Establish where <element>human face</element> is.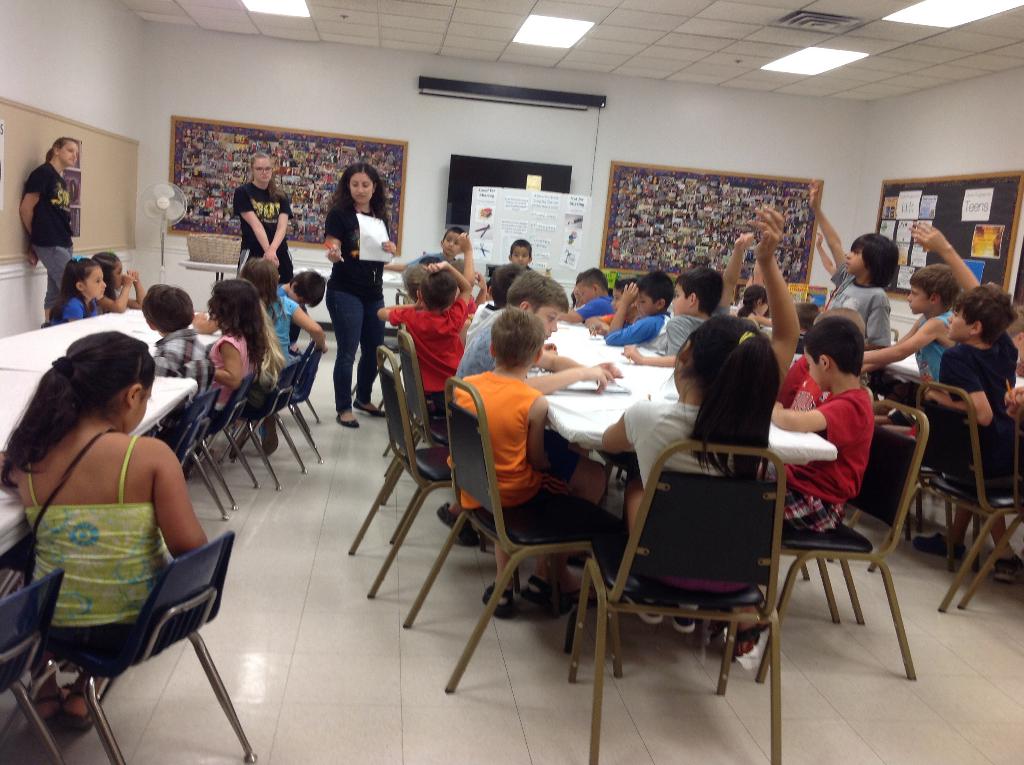
Established at 670, 284, 686, 318.
